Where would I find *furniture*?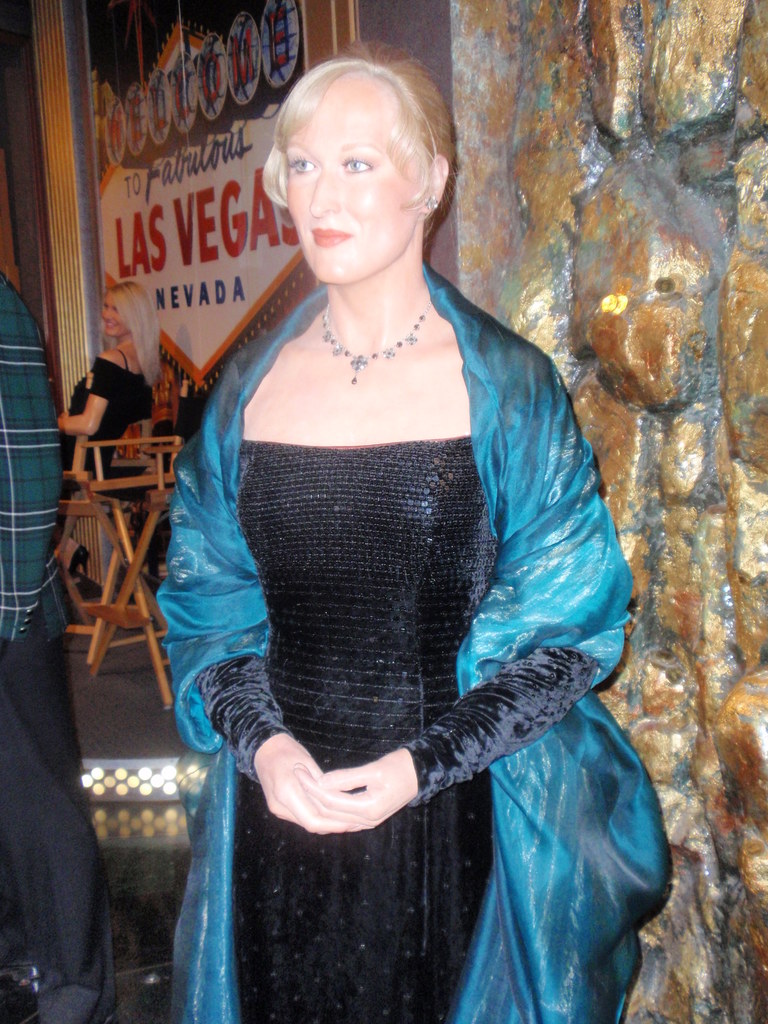
At x1=61, y1=442, x2=149, y2=660.
